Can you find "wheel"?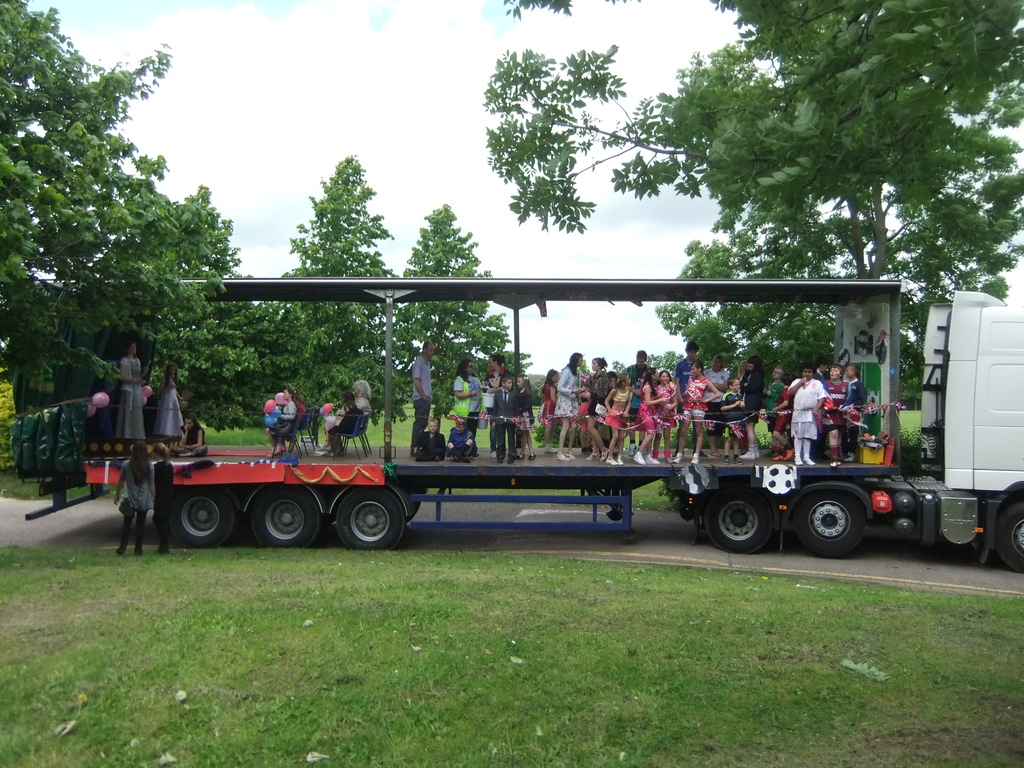
Yes, bounding box: [705, 486, 774, 551].
